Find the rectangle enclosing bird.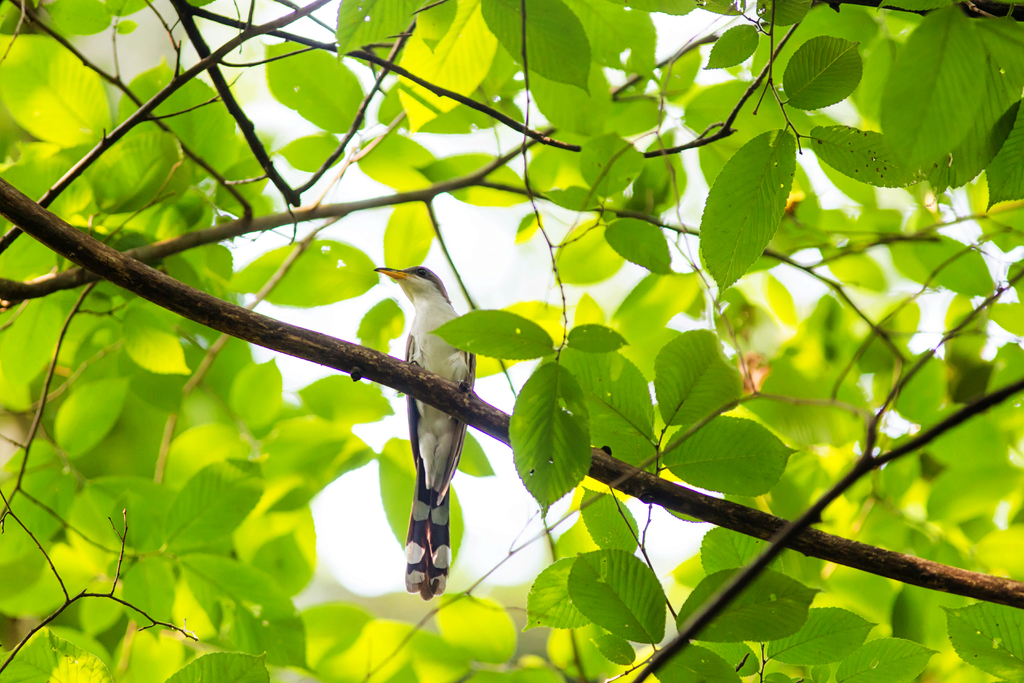
(left=364, top=261, right=500, bottom=569).
